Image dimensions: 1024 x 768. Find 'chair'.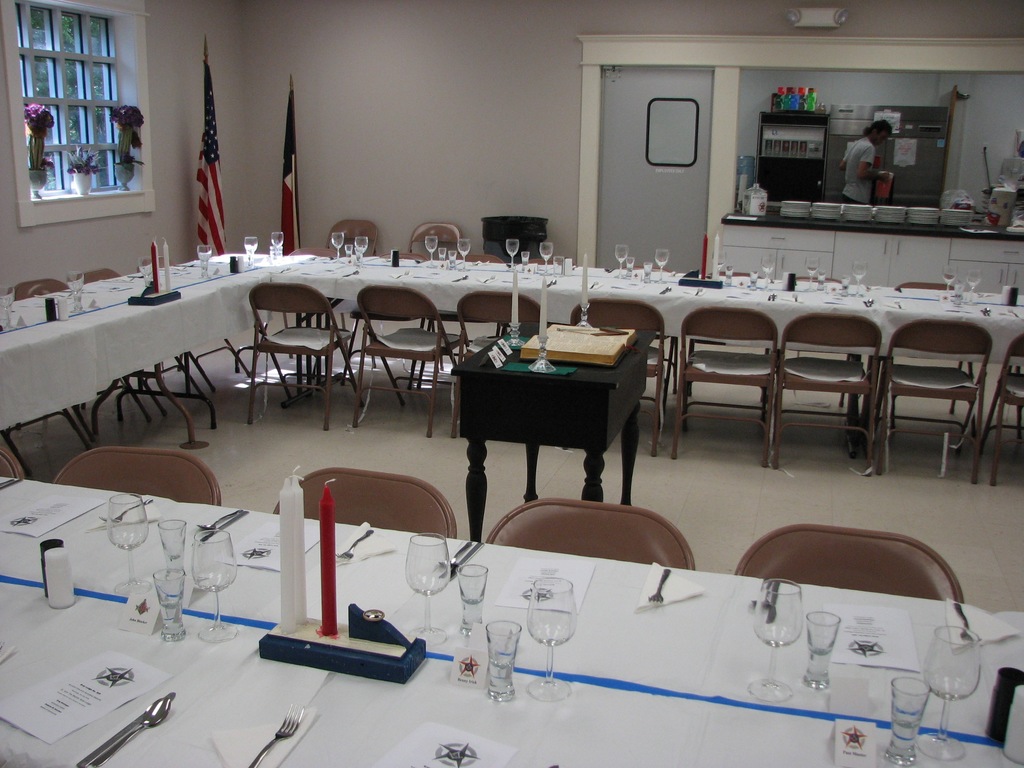
(0,450,24,482).
